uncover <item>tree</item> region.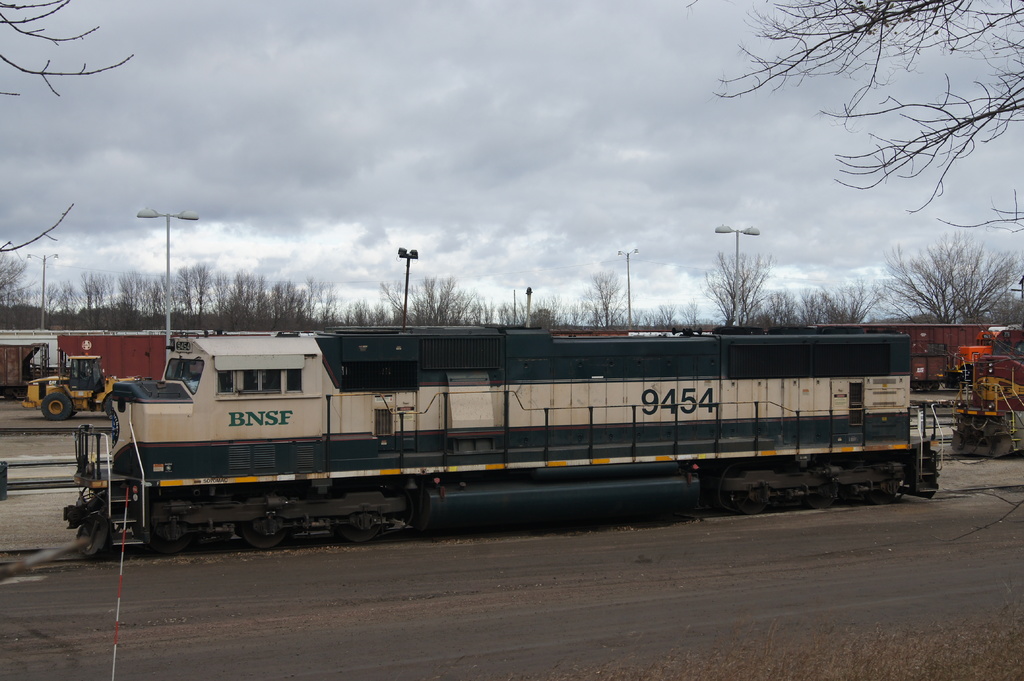
Uncovered: box(759, 288, 804, 328).
